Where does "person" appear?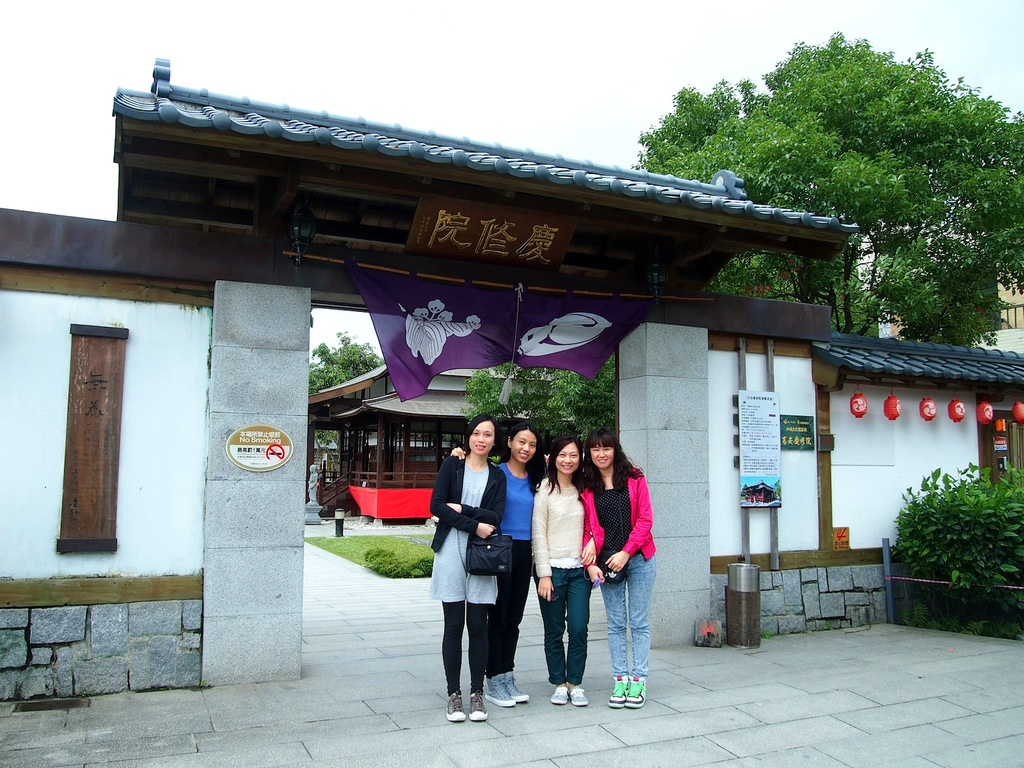
Appears at box(575, 428, 657, 708).
